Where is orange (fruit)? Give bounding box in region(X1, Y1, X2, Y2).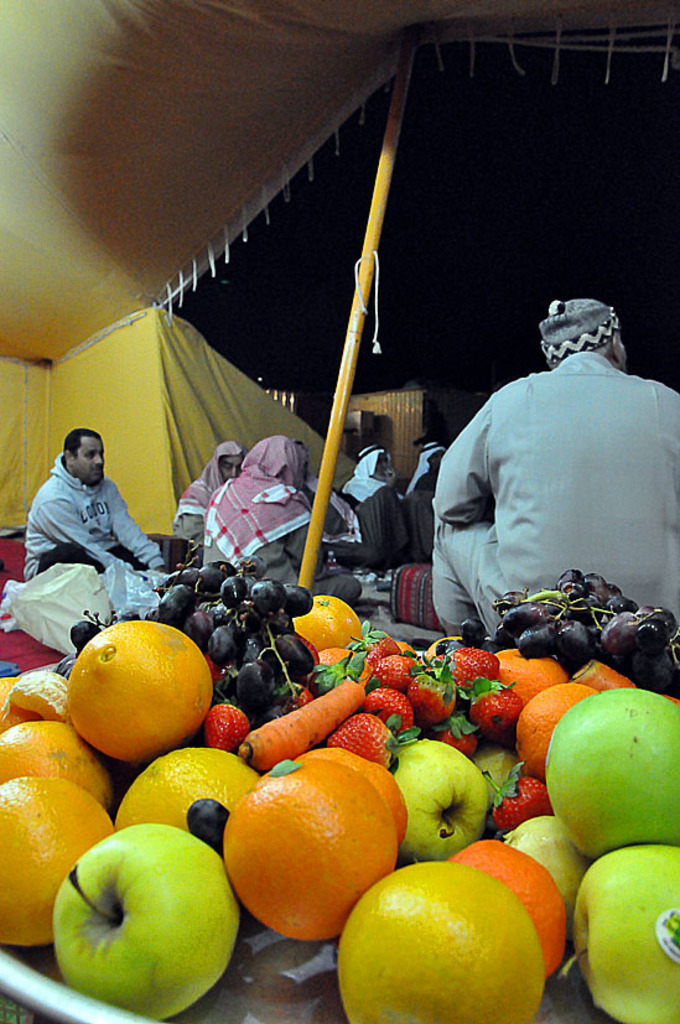
region(0, 774, 107, 932).
